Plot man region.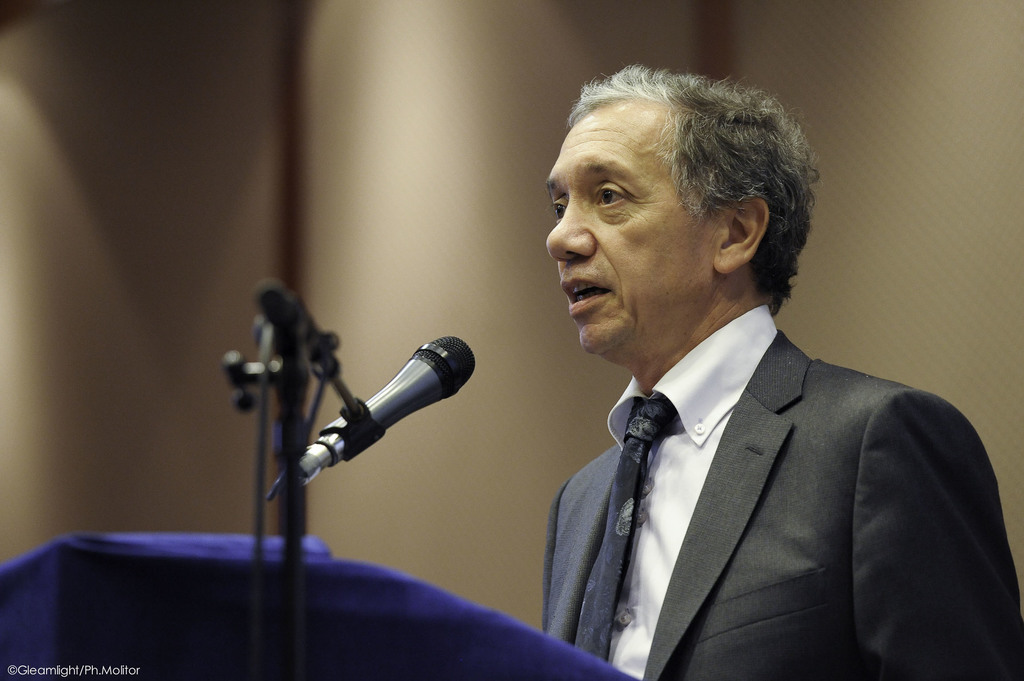
Plotted at <region>500, 108, 1016, 680</region>.
